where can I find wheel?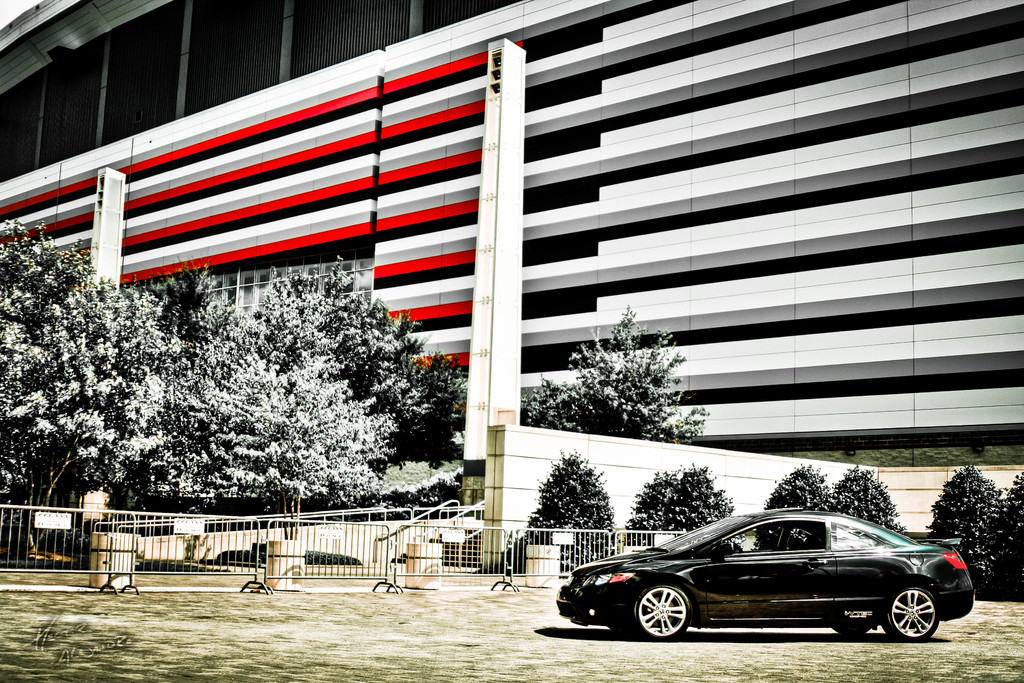
You can find it at {"x1": 892, "y1": 590, "x2": 940, "y2": 636}.
